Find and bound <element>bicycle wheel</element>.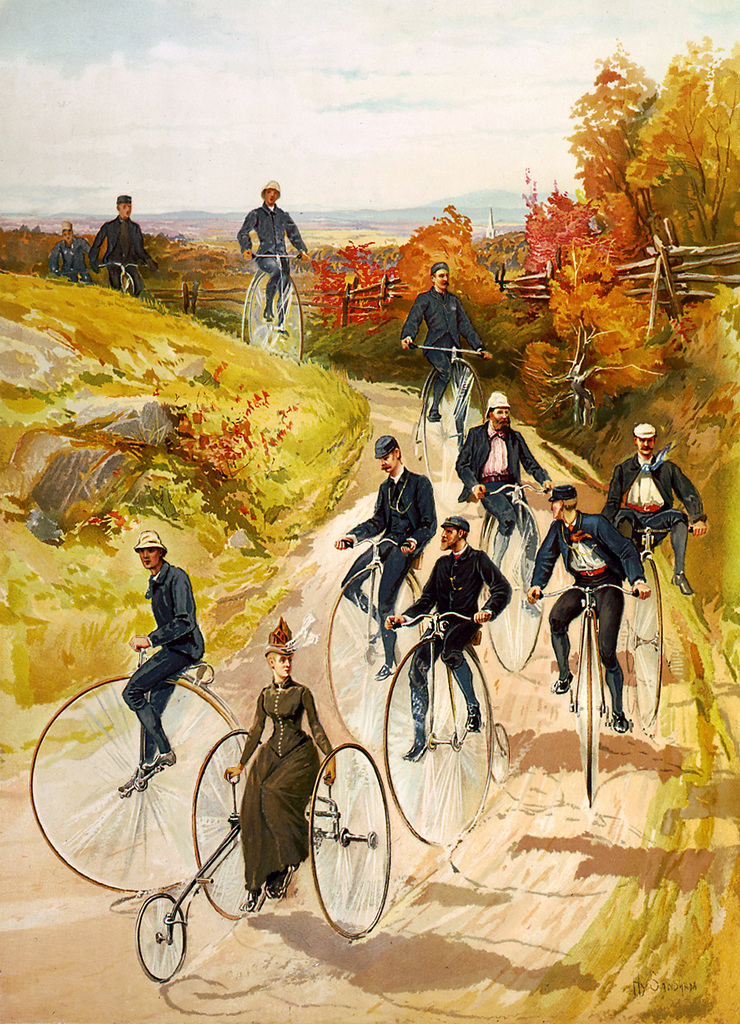
Bound: box=[305, 743, 391, 946].
